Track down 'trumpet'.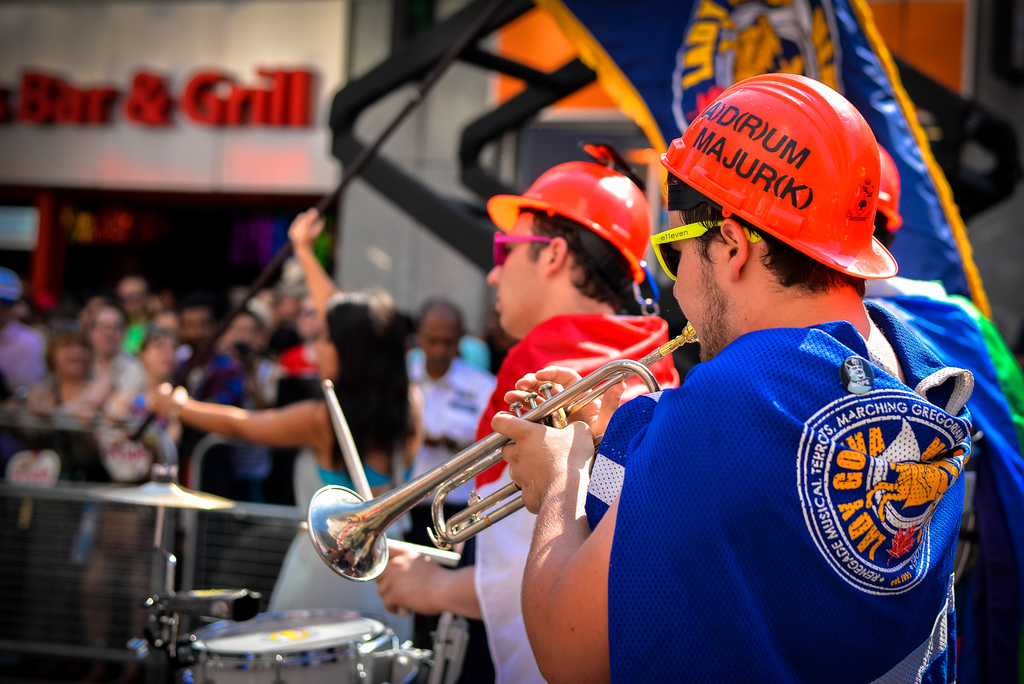
Tracked to 308 319 696 580.
